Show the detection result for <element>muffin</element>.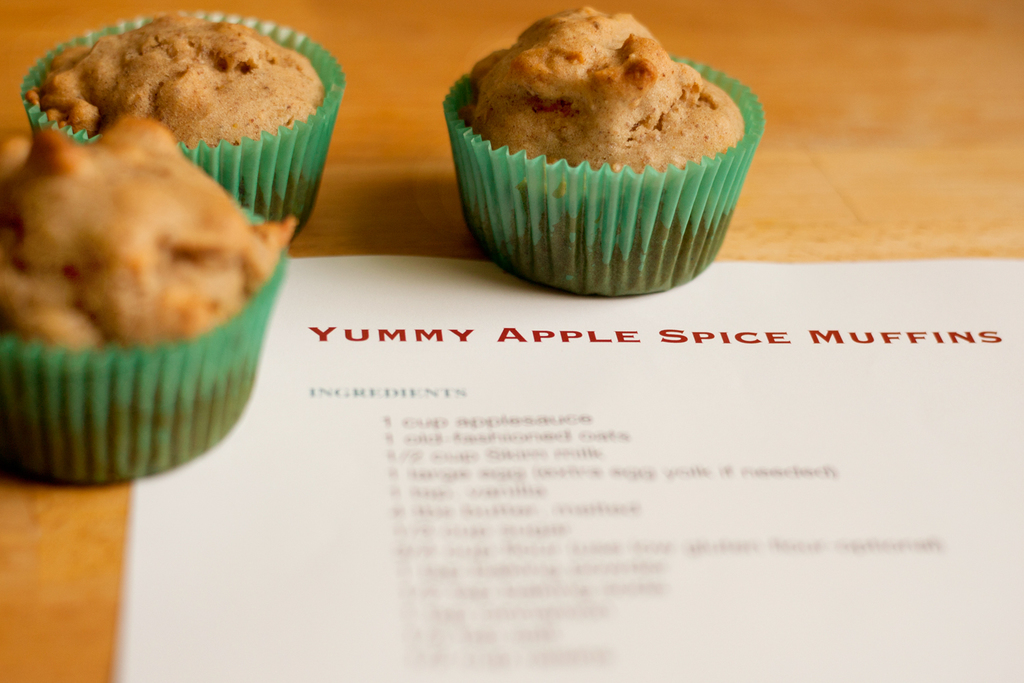
(18,7,345,241).
